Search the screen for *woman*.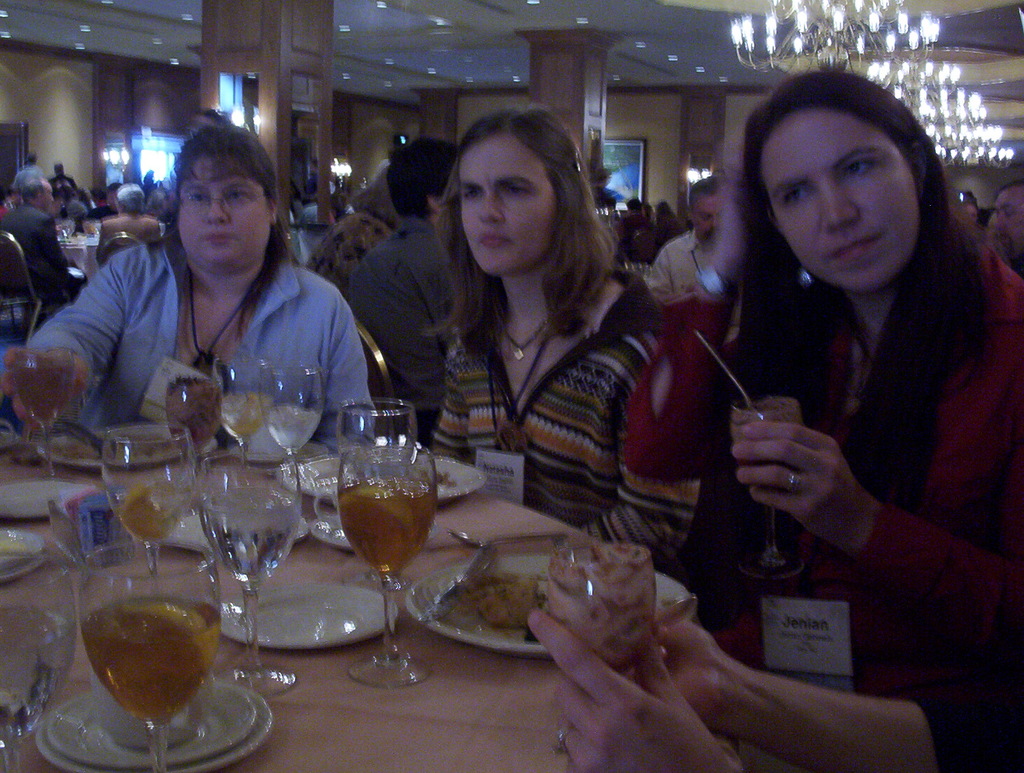
Found at <box>3,122,374,443</box>.
